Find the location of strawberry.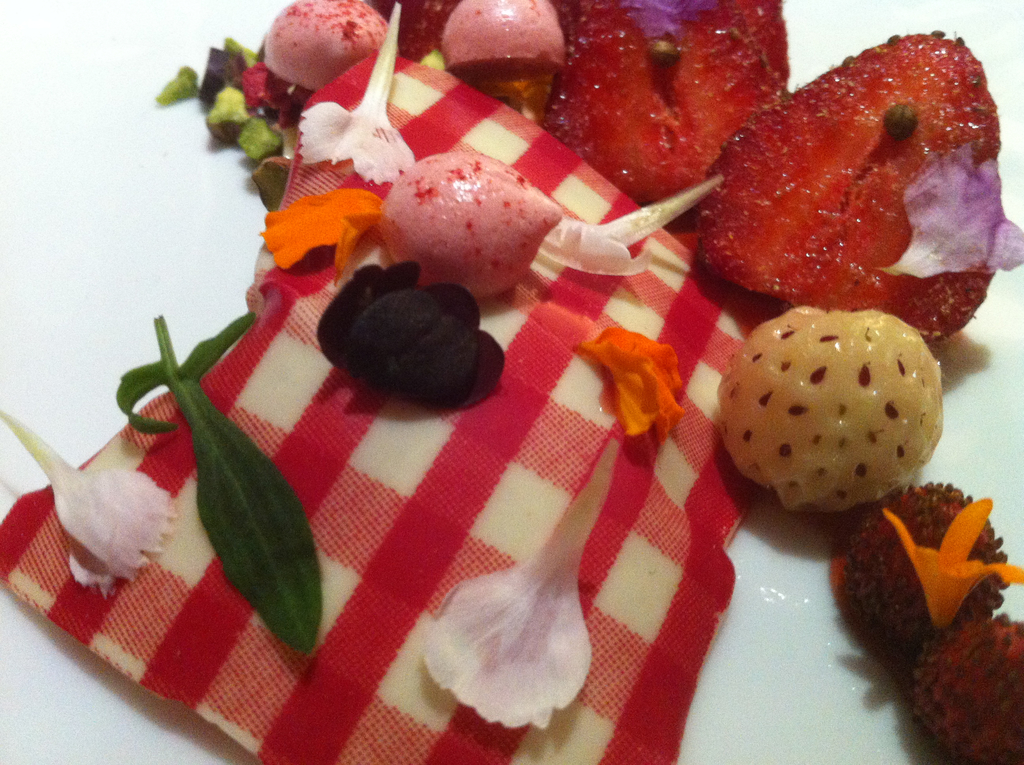
Location: rect(524, 0, 799, 218).
